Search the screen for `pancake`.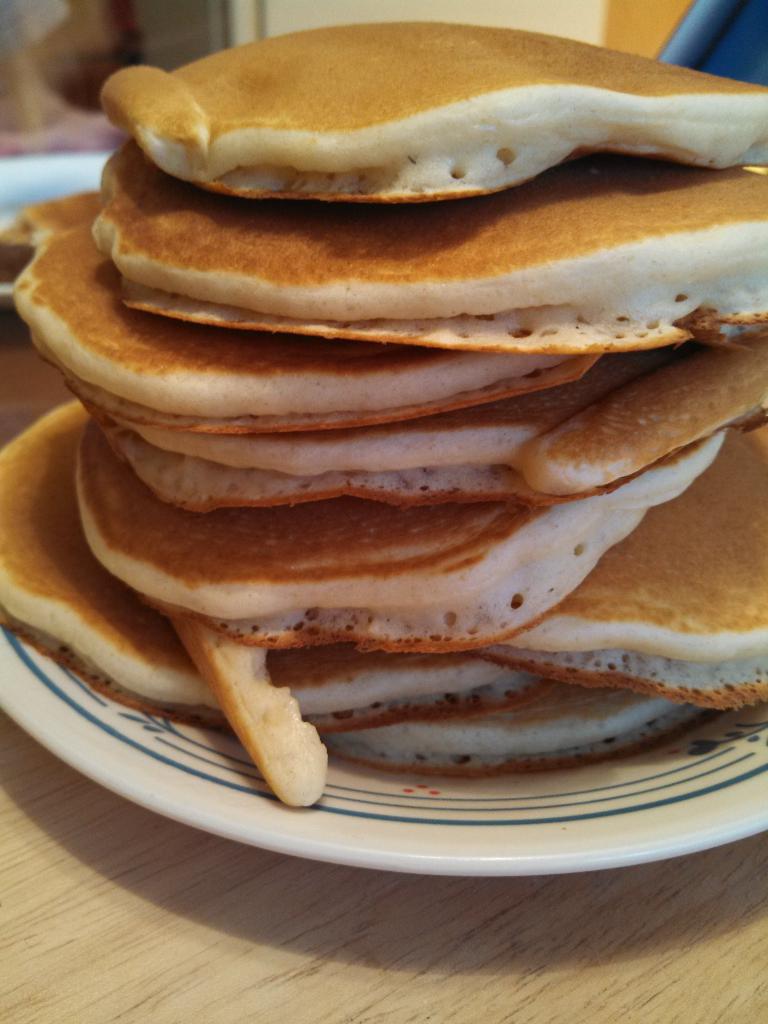
Found at bbox(104, 15, 764, 203).
